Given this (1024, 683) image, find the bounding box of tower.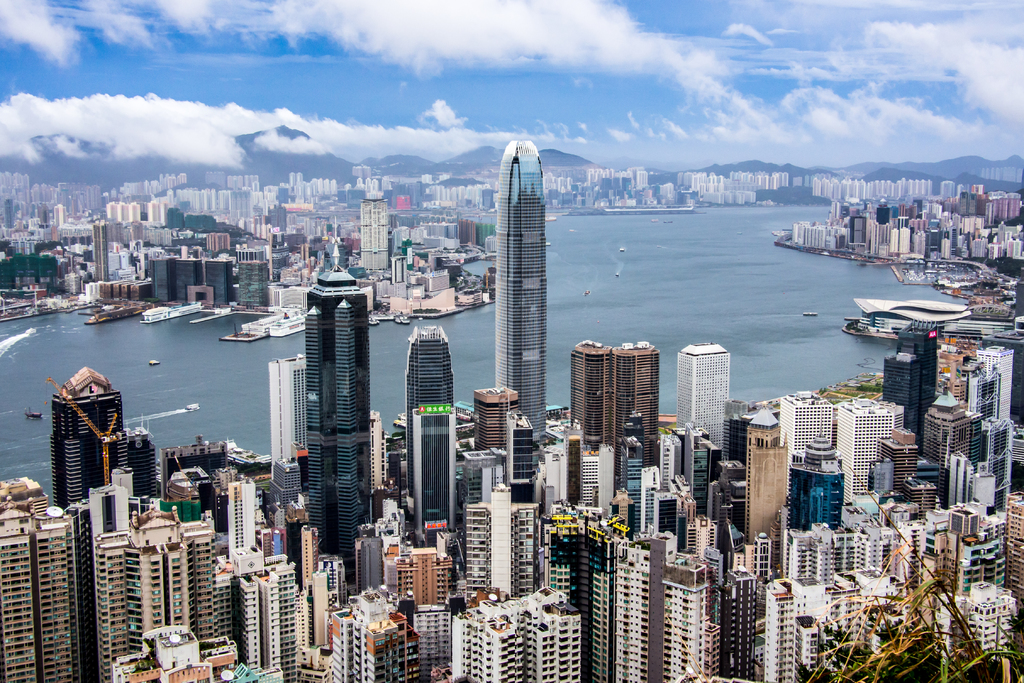
740:413:779:552.
